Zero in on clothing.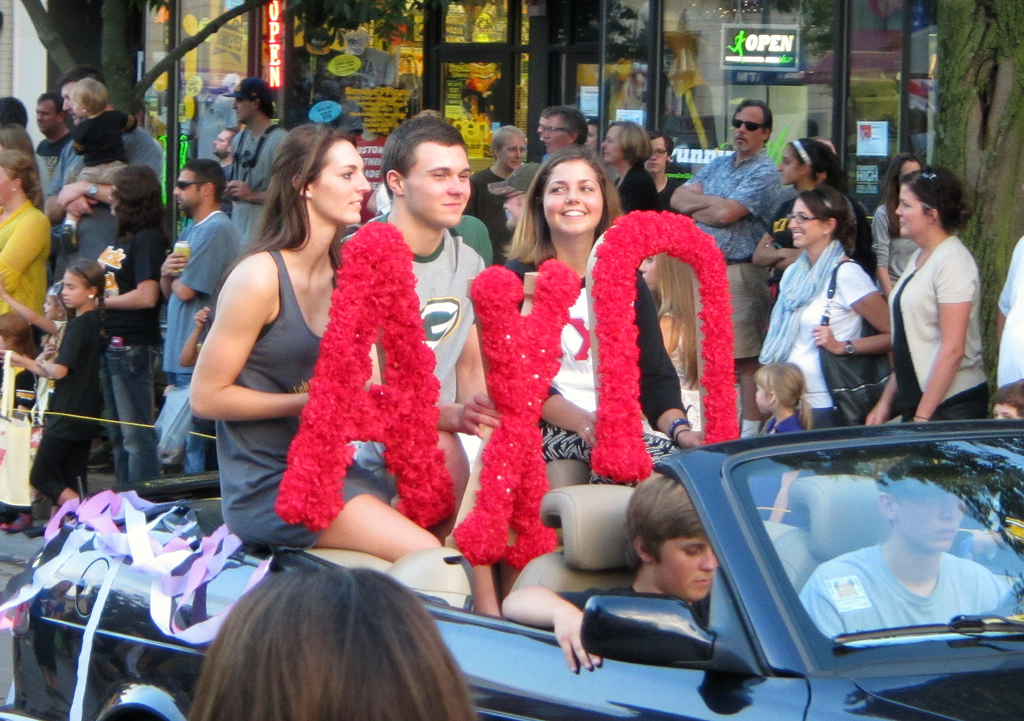
Zeroed in: 44,137,173,187.
